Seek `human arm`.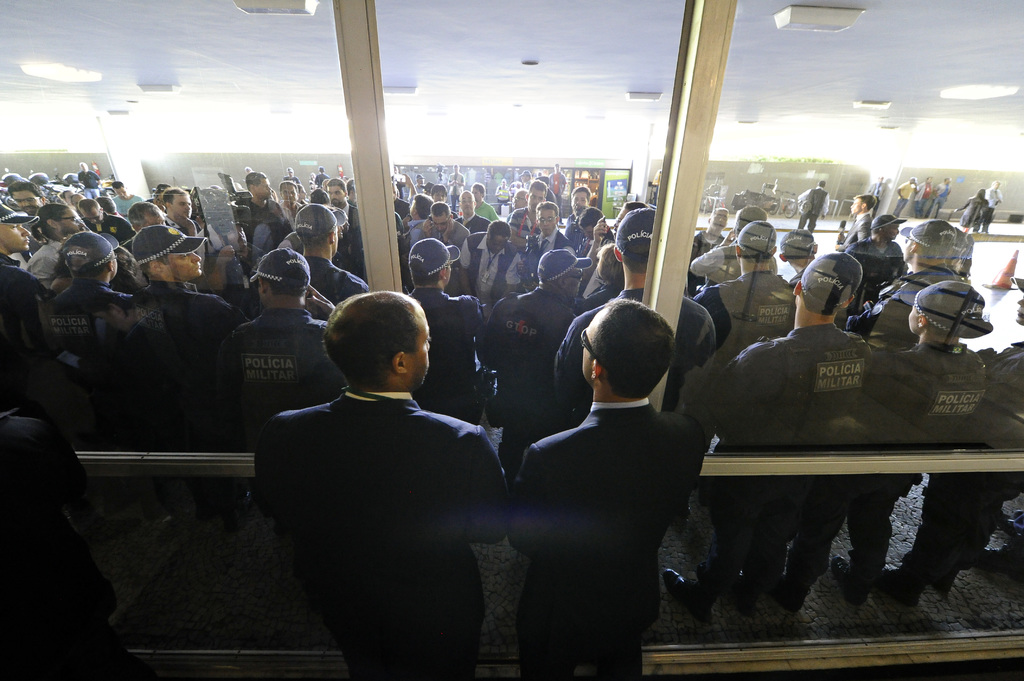
rect(417, 216, 432, 238).
